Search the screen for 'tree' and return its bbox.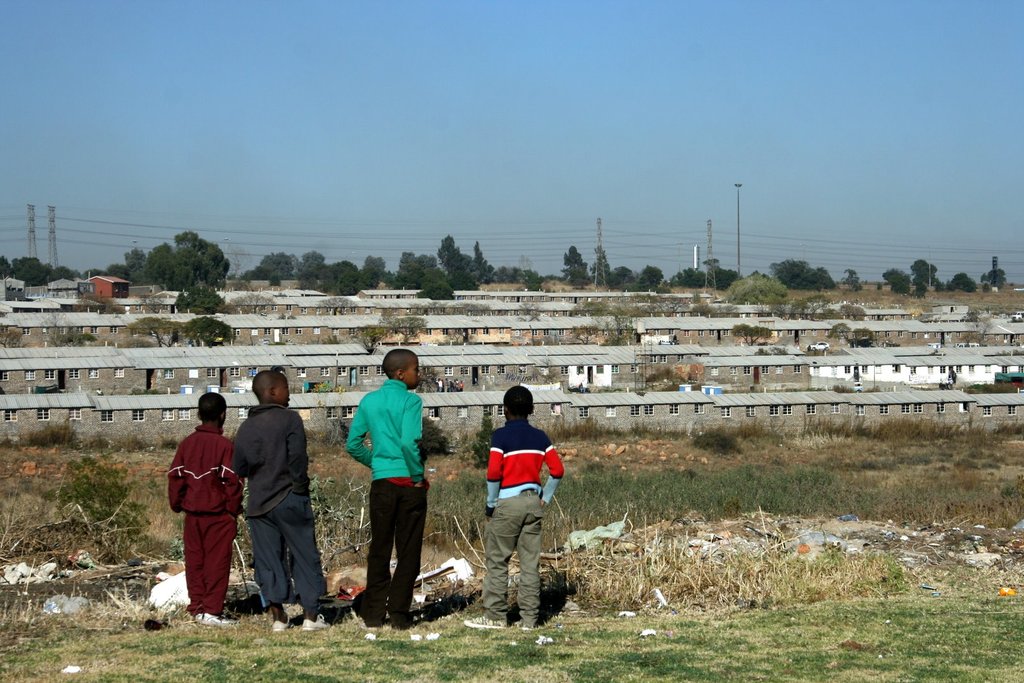
Found: left=729, top=323, right=773, bottom=346.
